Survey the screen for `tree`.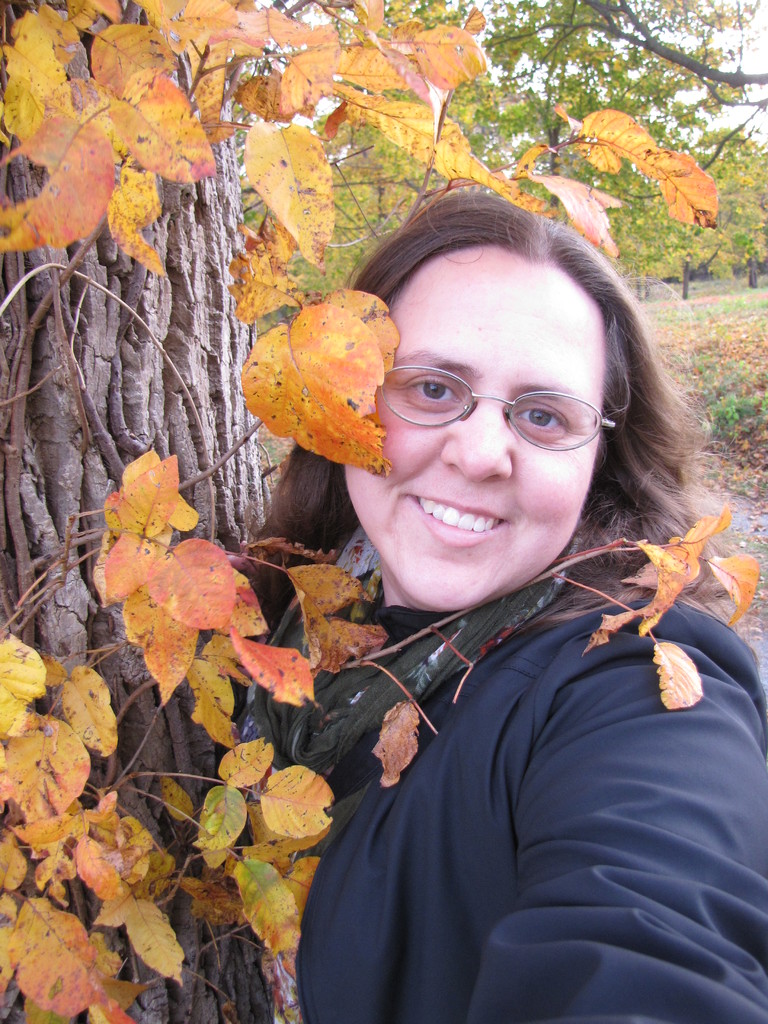
Survey found: [0, 0, 721, 1023].
